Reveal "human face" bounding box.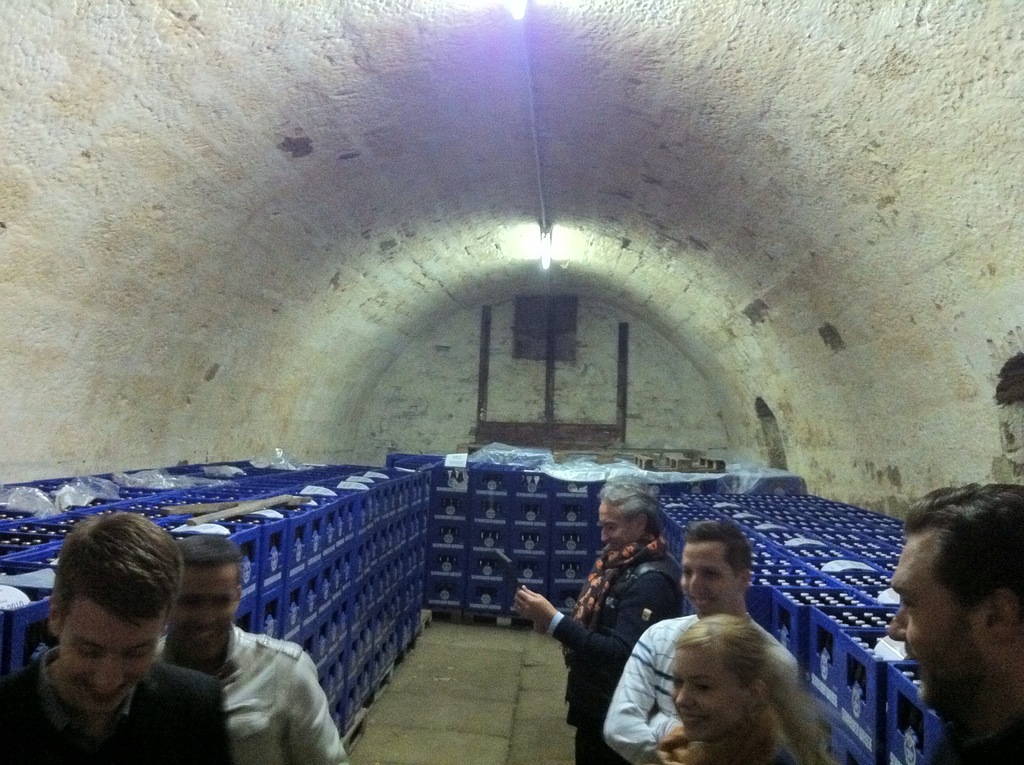
Revealed: [168,565,247,661].
